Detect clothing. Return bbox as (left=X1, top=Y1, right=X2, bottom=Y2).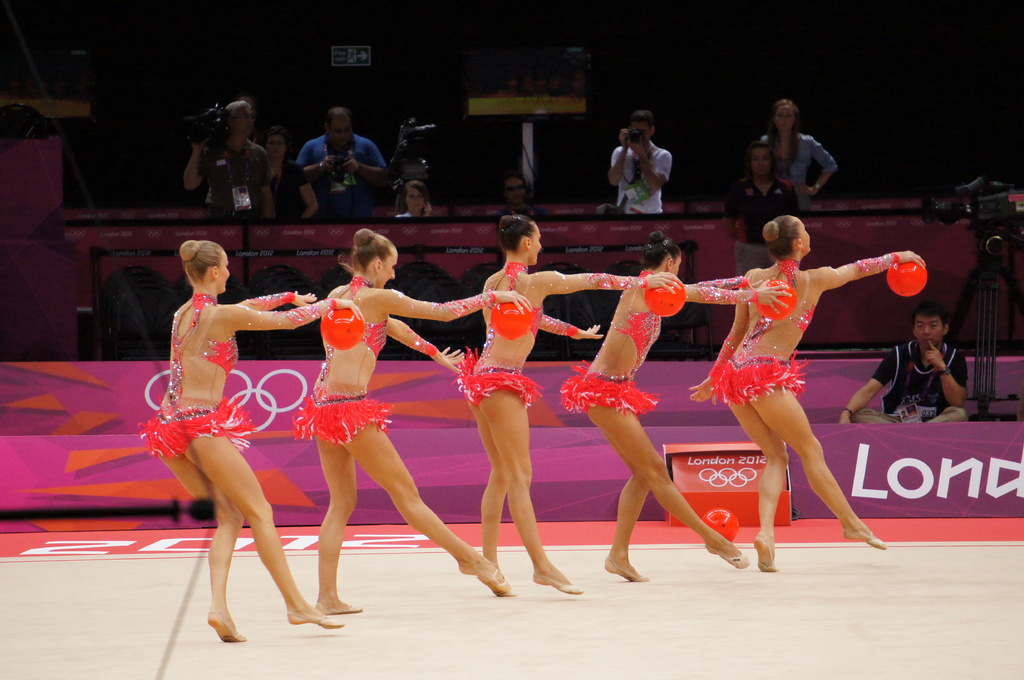
(left=851, top=337, right=970, bottom=424).
